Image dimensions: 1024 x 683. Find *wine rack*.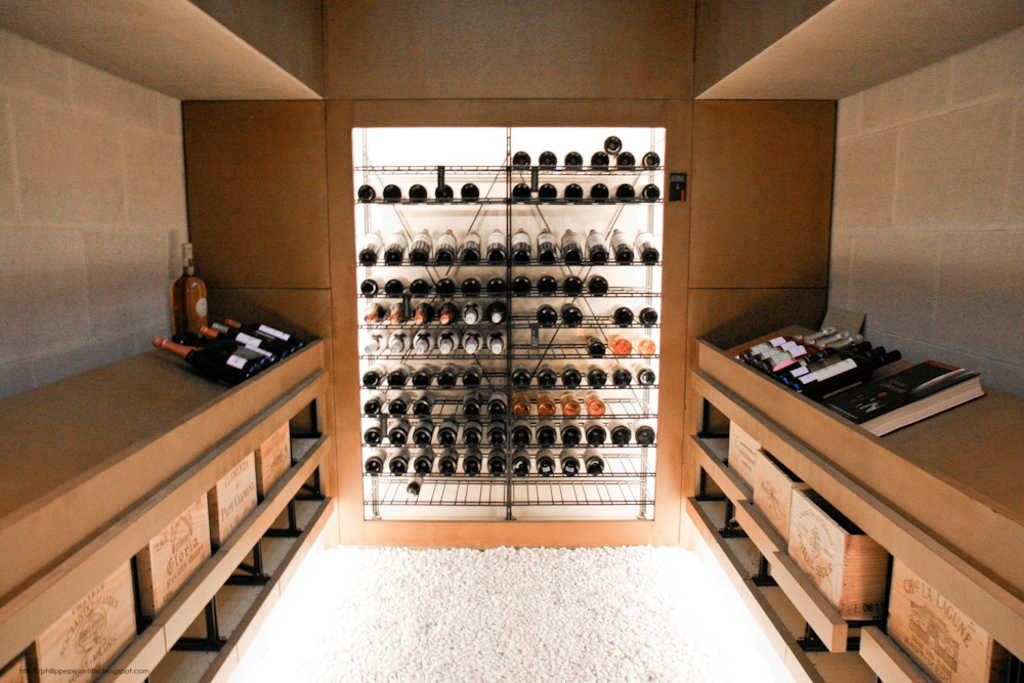
select_region(355, 127, 667, 521).
